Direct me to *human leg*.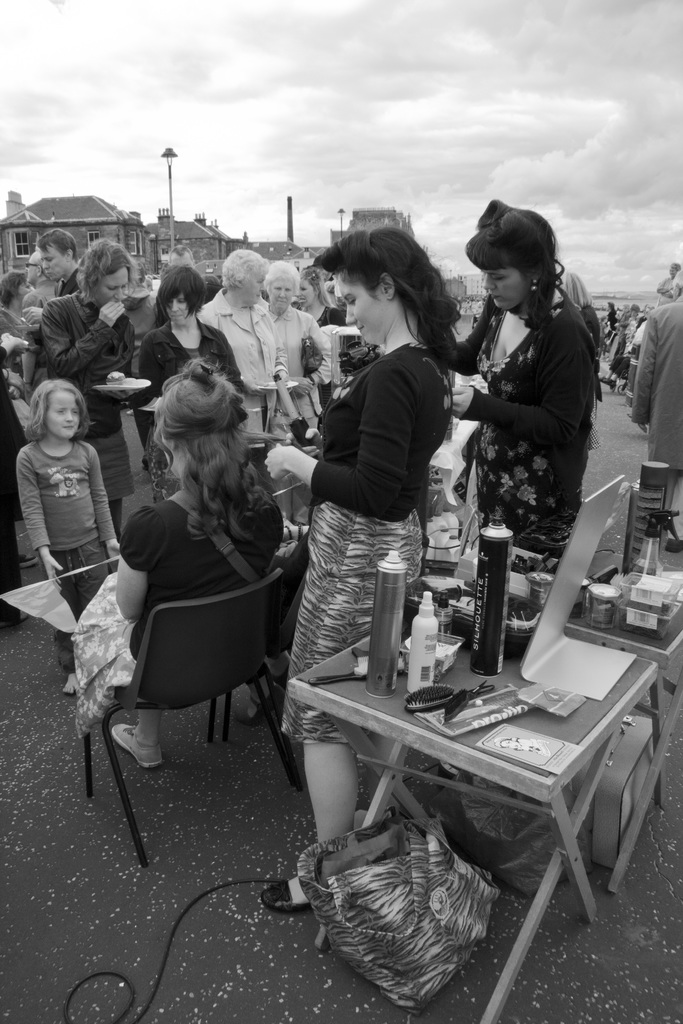
Direction: 111, 710, 156, 762.
